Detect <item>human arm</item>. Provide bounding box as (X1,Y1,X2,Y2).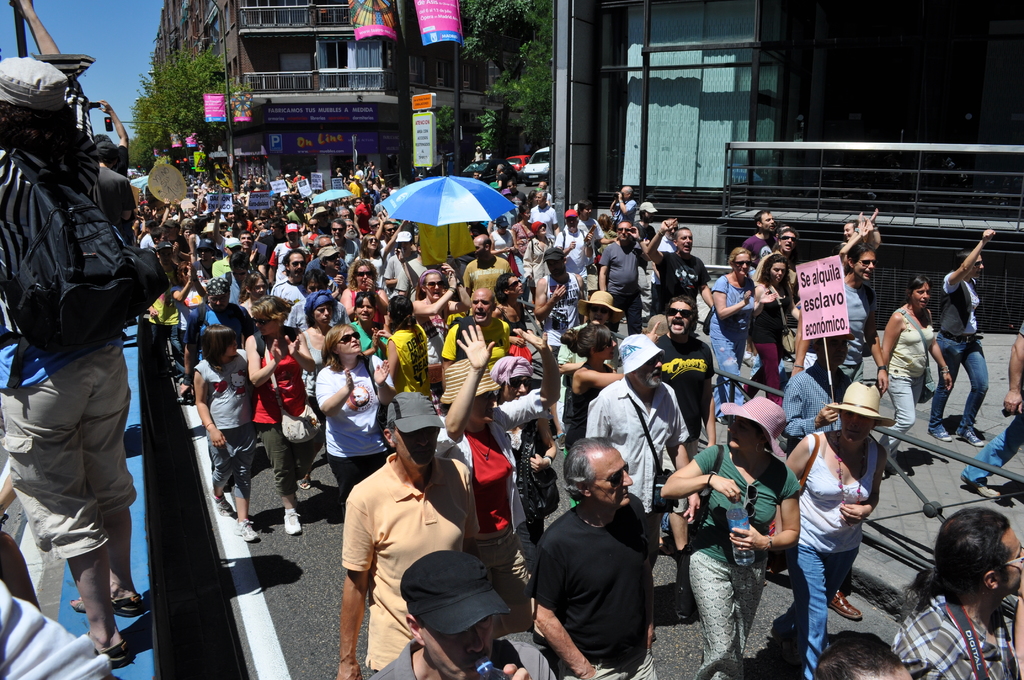
(267,243,281,285).
